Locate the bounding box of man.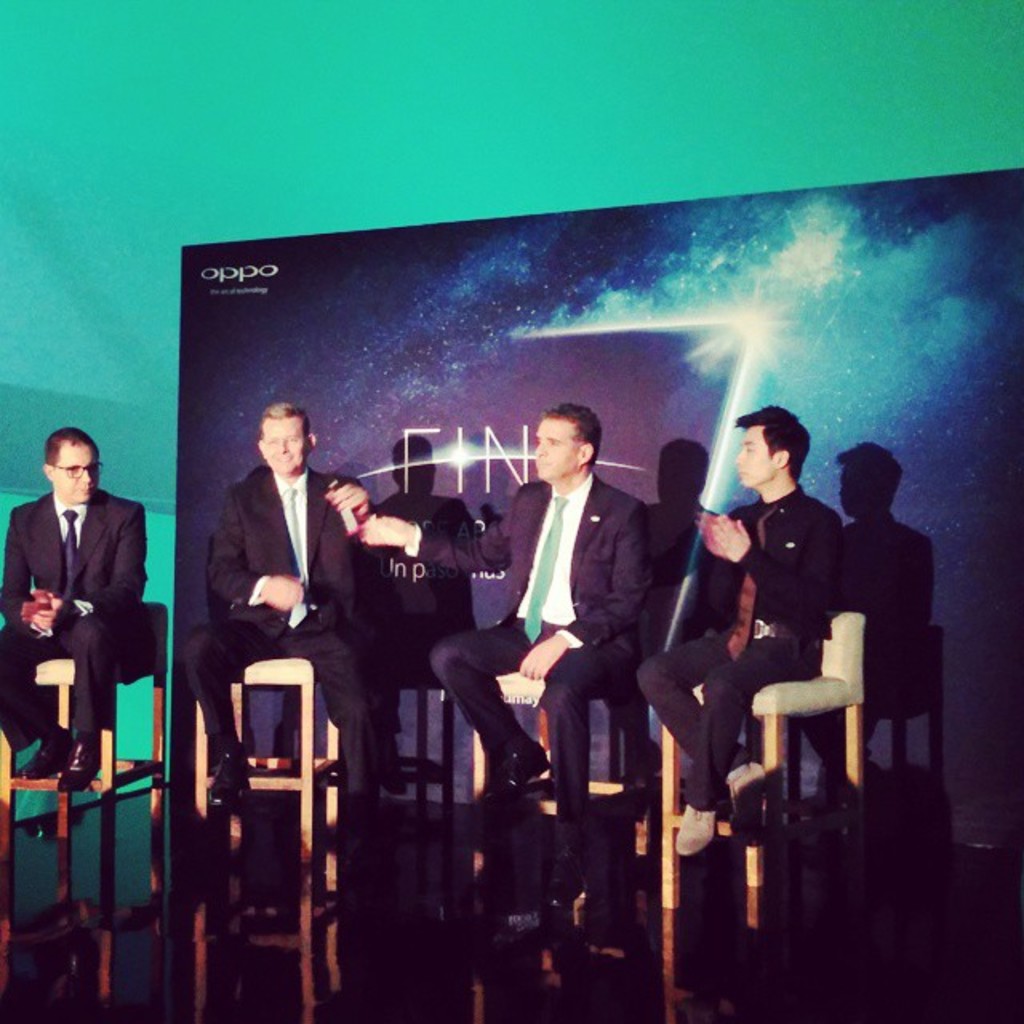
Bounding box: x1=0 y1=427 x2=152 y2=790.
